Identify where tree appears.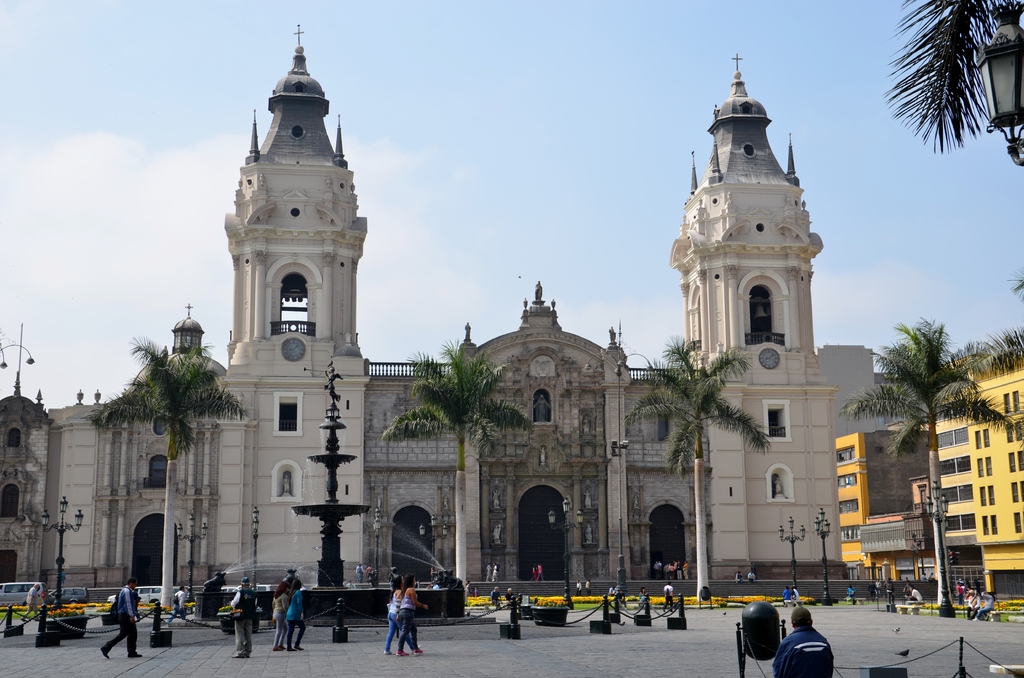
Appears at <box>82,338,257,612</box>.
